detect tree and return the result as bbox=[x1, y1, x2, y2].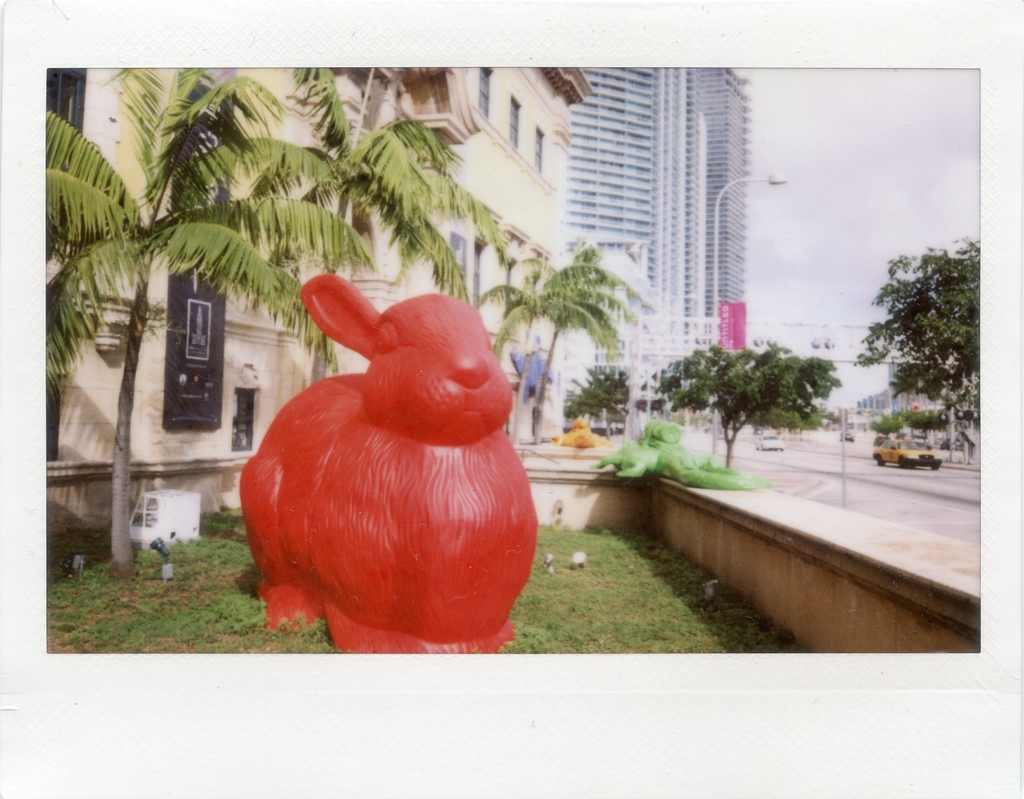
bbox=[872, 410, 899, 439].
